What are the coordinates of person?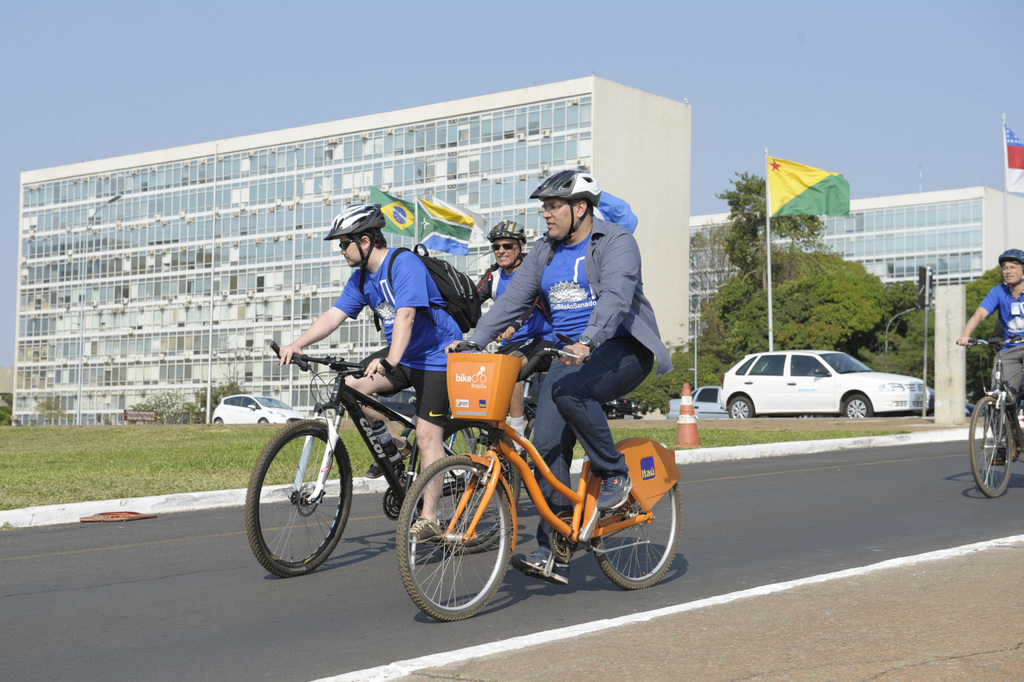
{"left": 955, "top": 249, "right": 1023, "bottom": 464}.
